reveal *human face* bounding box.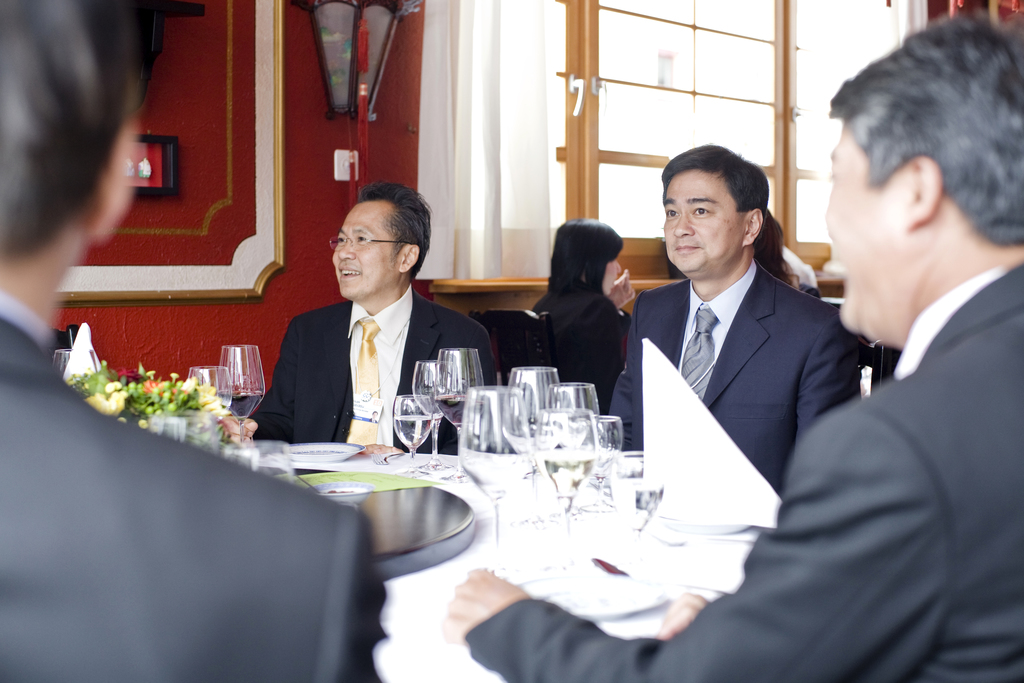
Revealed: region(662, 167, 742, 274).
